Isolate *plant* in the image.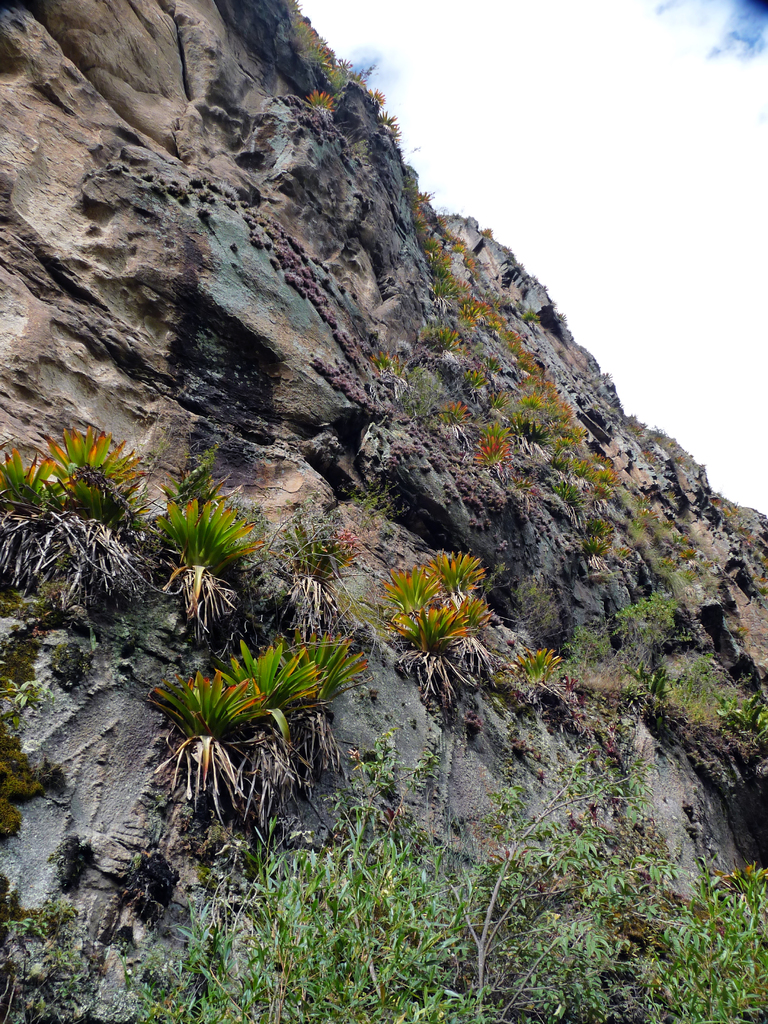
Isolated region: {"left": 340, "top": 56, "right": 403, "bottom": 146}.
